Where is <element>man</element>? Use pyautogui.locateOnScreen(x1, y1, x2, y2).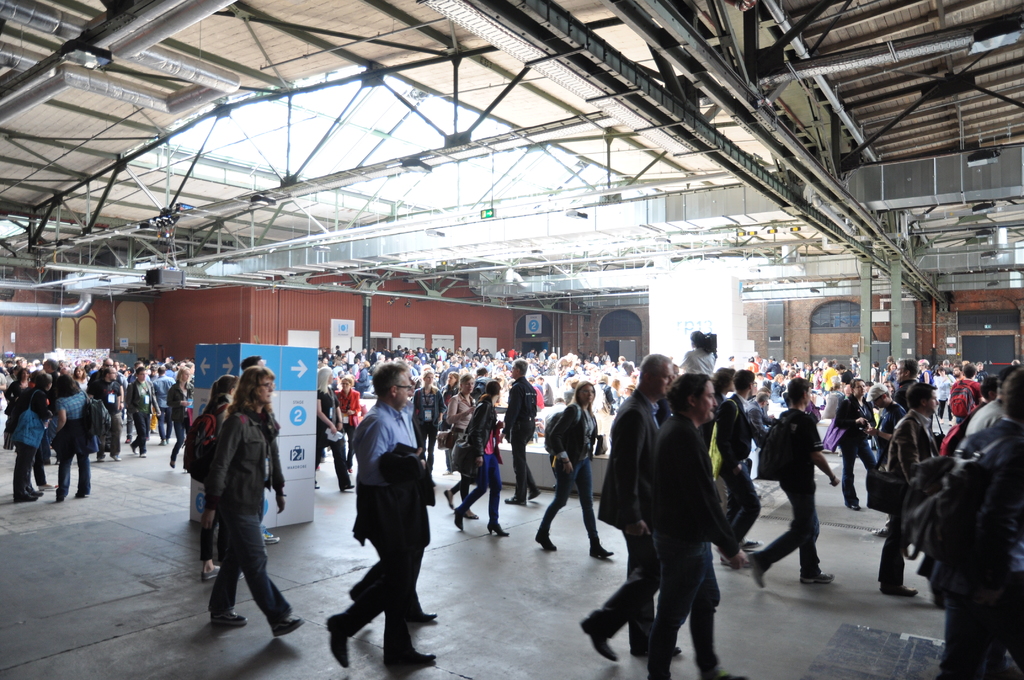
pyautogui.locateOnScreen(646, 372, 749, 679).
